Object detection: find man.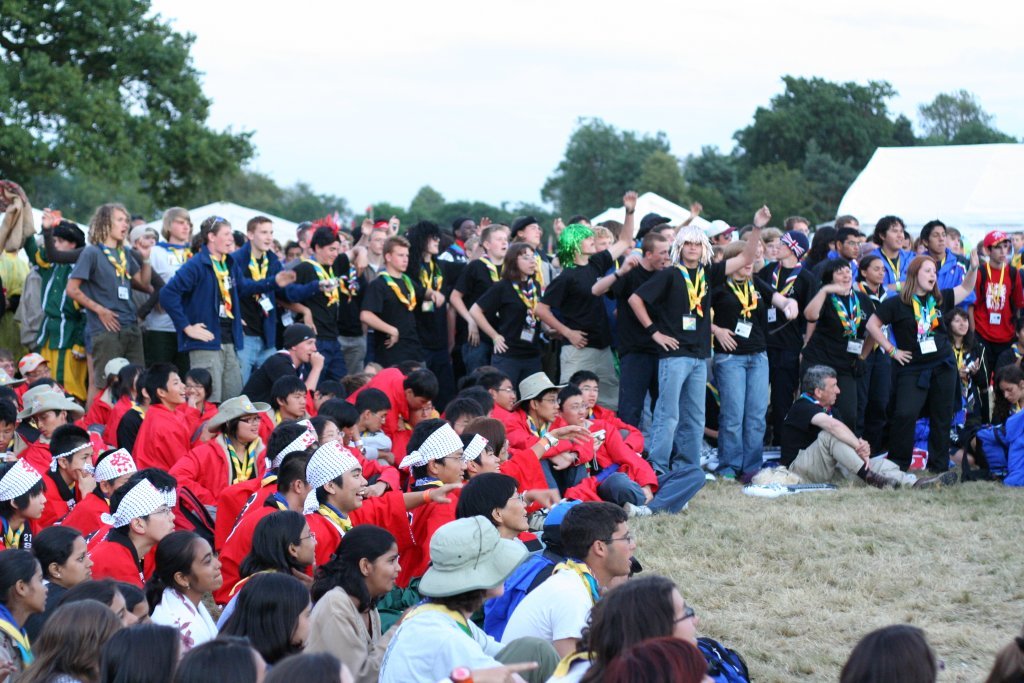
region(781, 213, 813, 264).
